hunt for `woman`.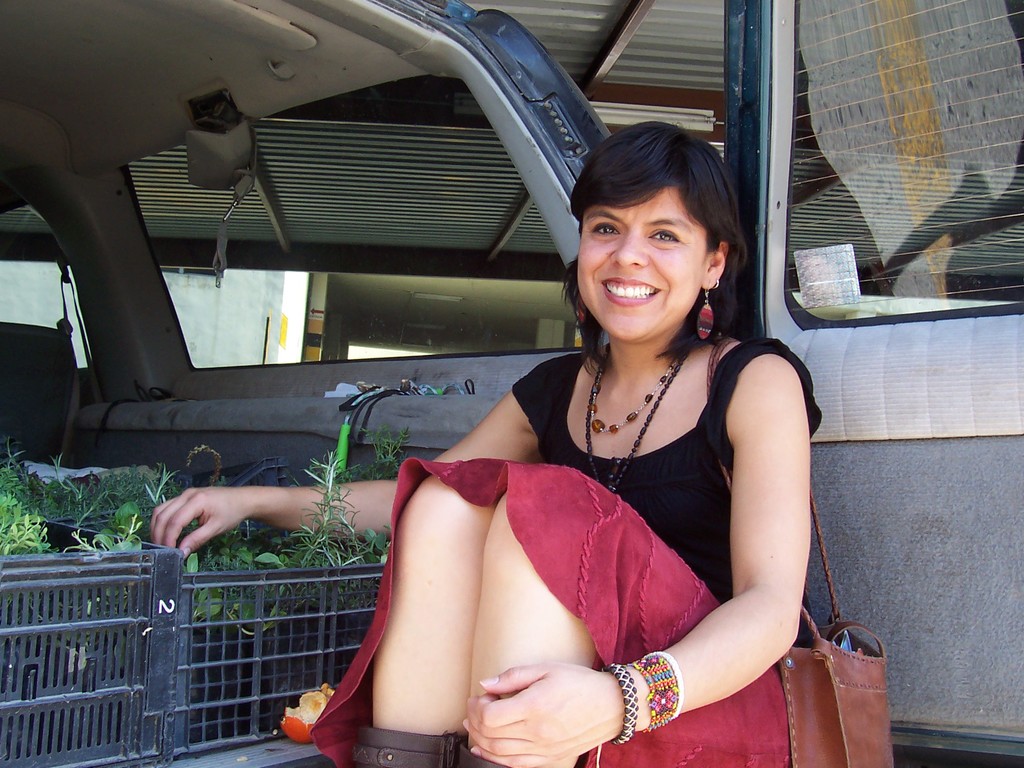
Hunted down at [left=150, top=112, right=822, bottom=767].
